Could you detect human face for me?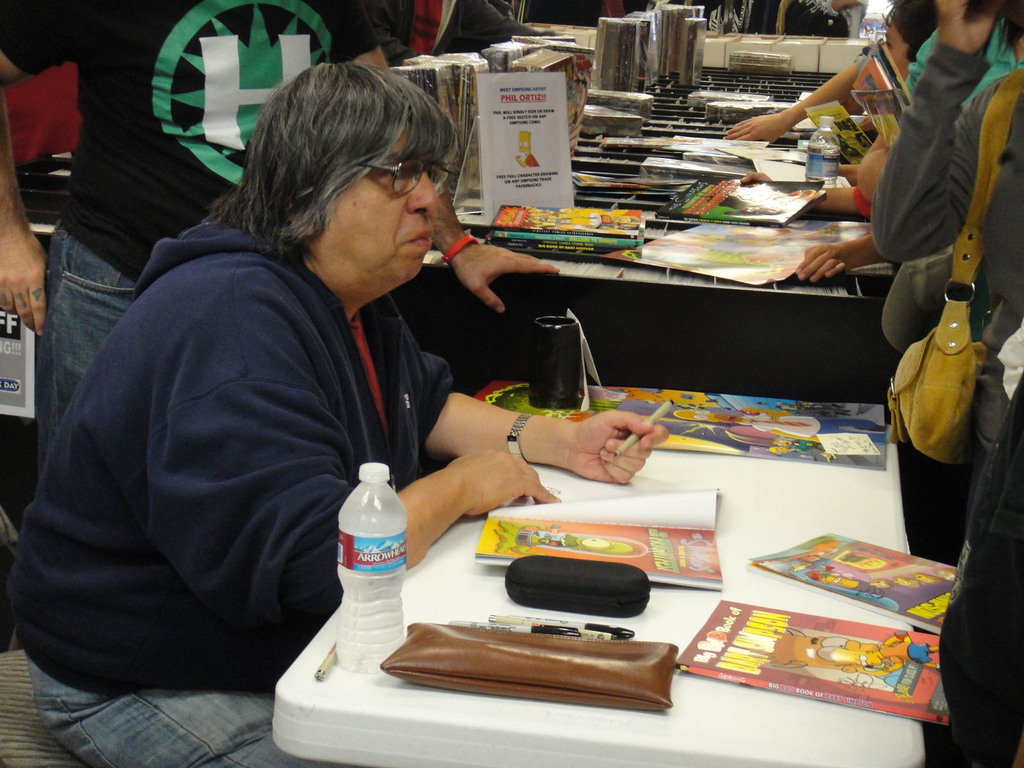
Detection result: 882:19:906:79.
